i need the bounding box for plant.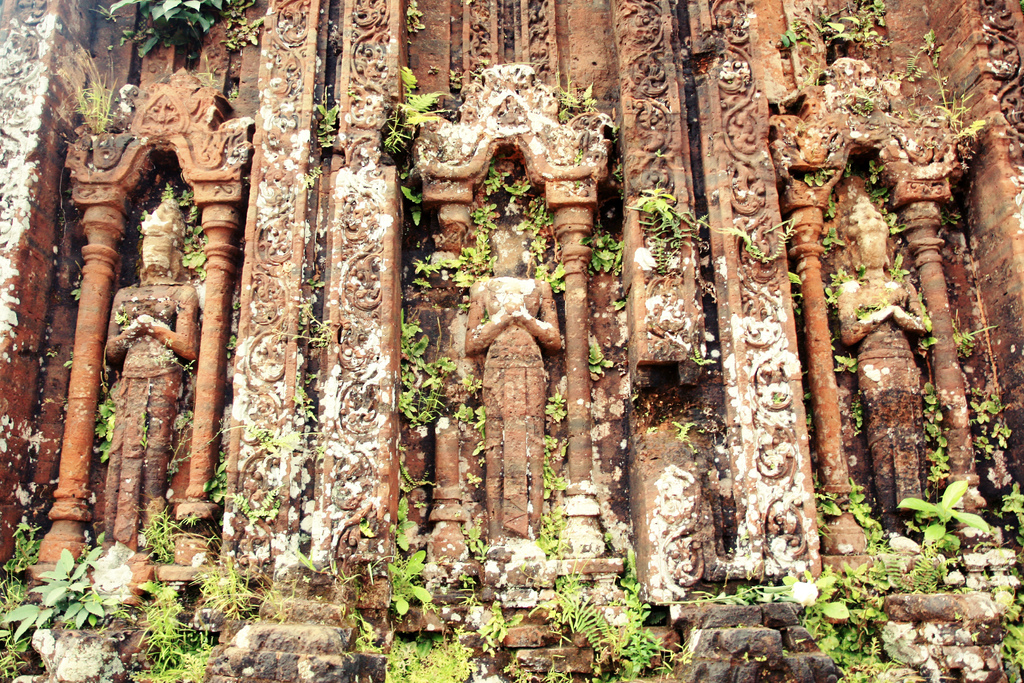
Here it is: <bbox>579, 224, 626, 279</bbox>.
